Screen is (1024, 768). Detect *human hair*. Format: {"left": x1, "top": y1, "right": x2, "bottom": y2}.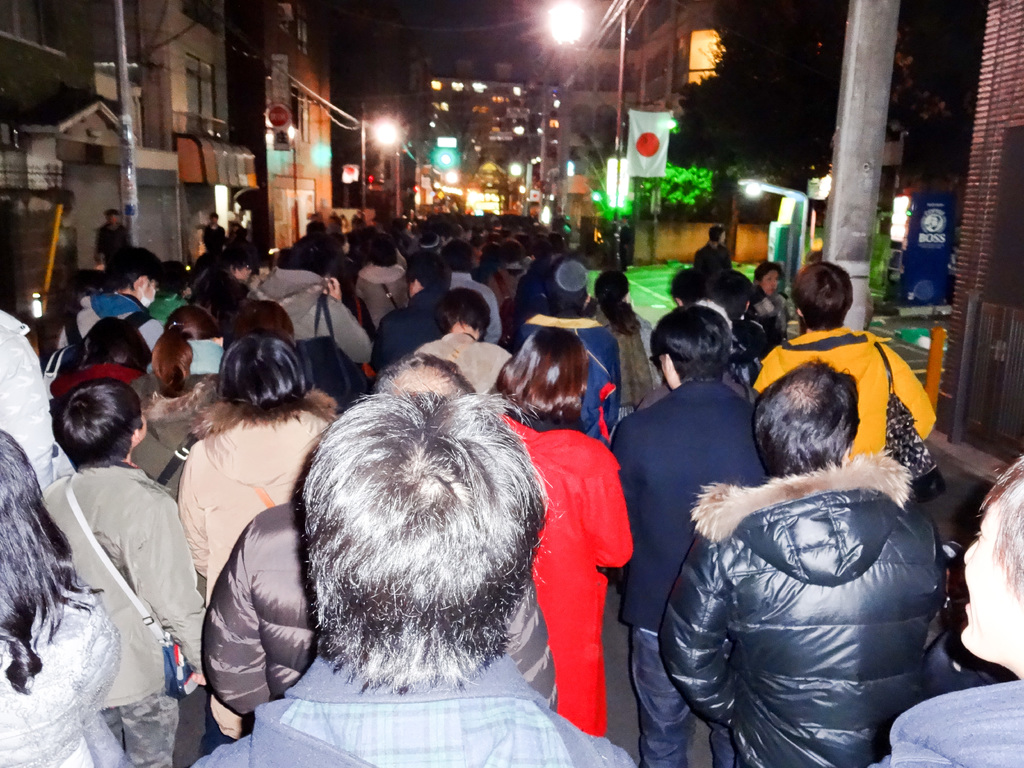
{"left": 976, "top": 456, "right": 1023, "bottom": 605}.
